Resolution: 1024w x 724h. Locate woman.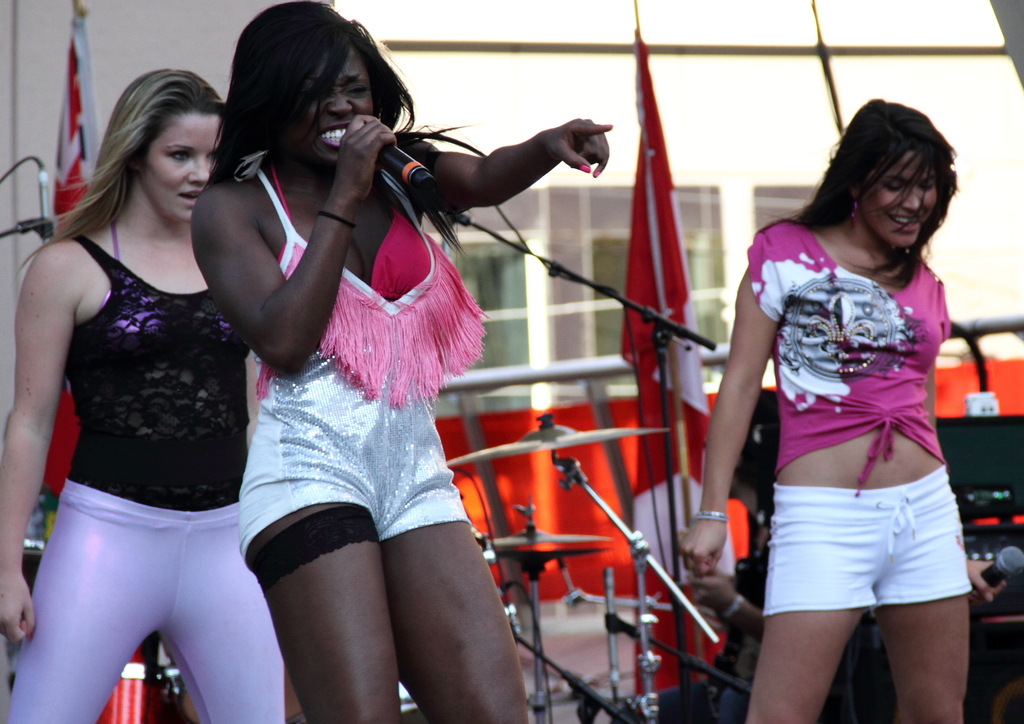
Rect(193, 0, 619, 723).
